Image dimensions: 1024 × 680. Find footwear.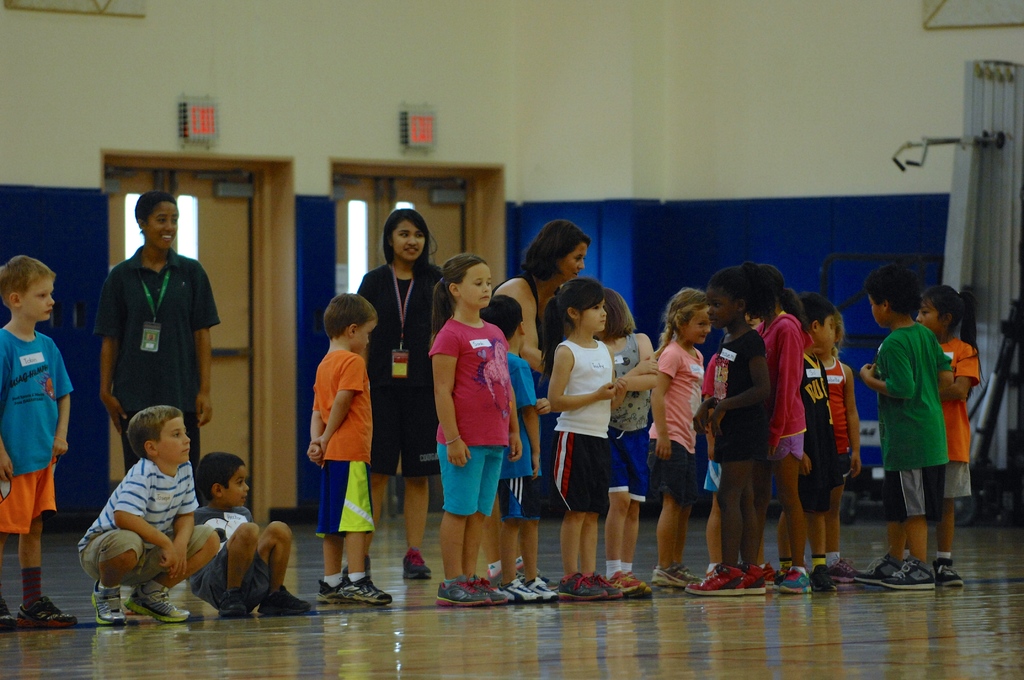
879:556:936:592.
